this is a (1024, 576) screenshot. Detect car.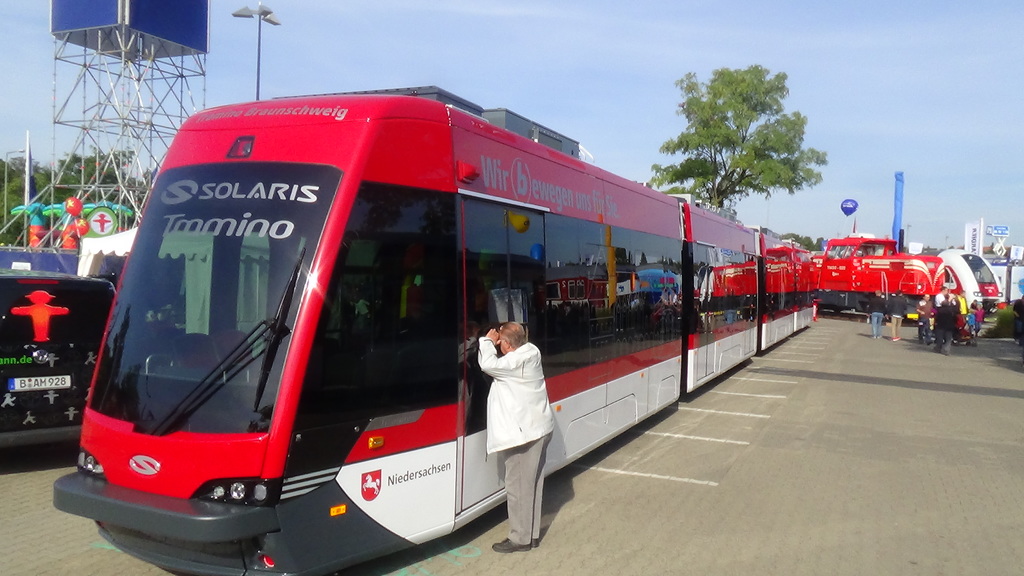
0/266/132/459.
